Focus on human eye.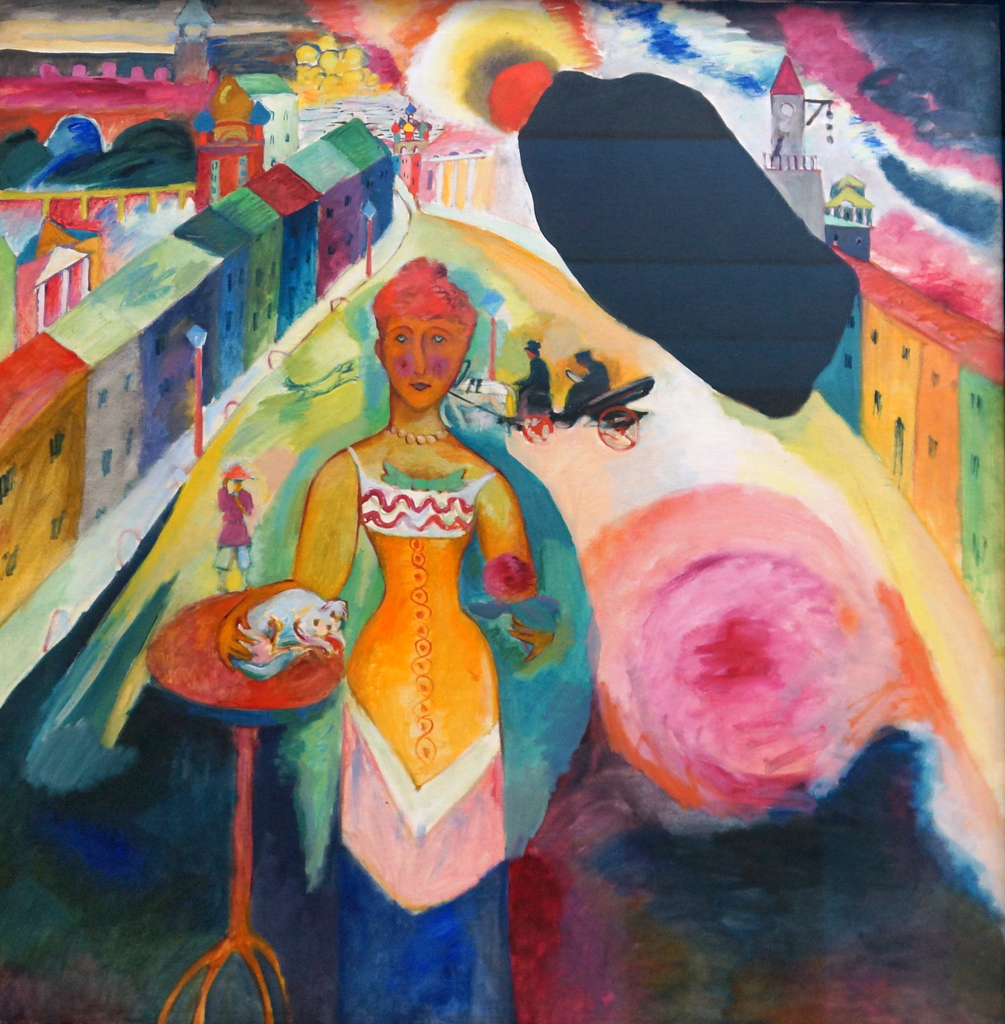
Focused at box(391, 333, 411, 348).
